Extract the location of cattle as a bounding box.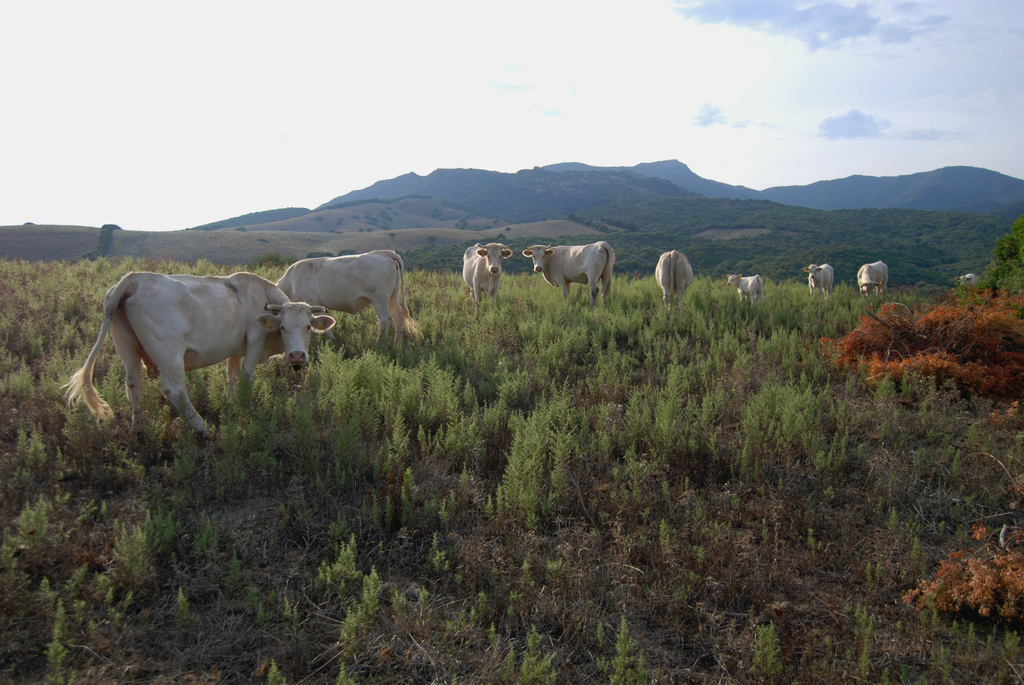
{"x1": 273, "y1": 251, "x2": 426, "y2": 363}.
